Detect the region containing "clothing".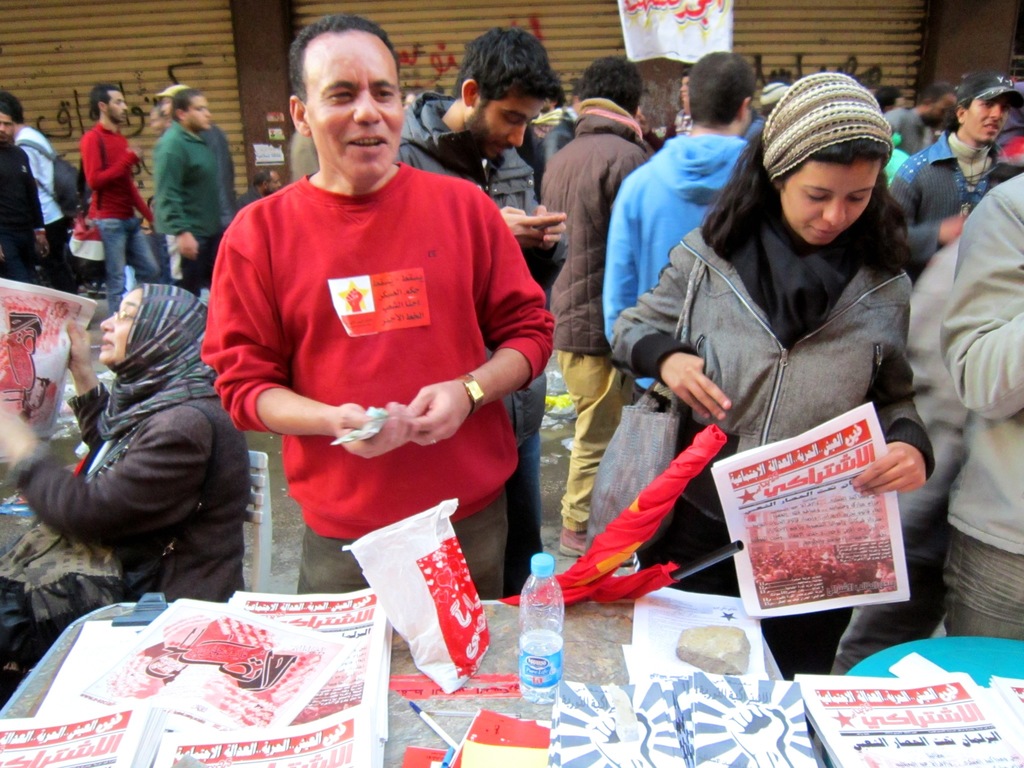
locate(0, 286, 248, 669).
